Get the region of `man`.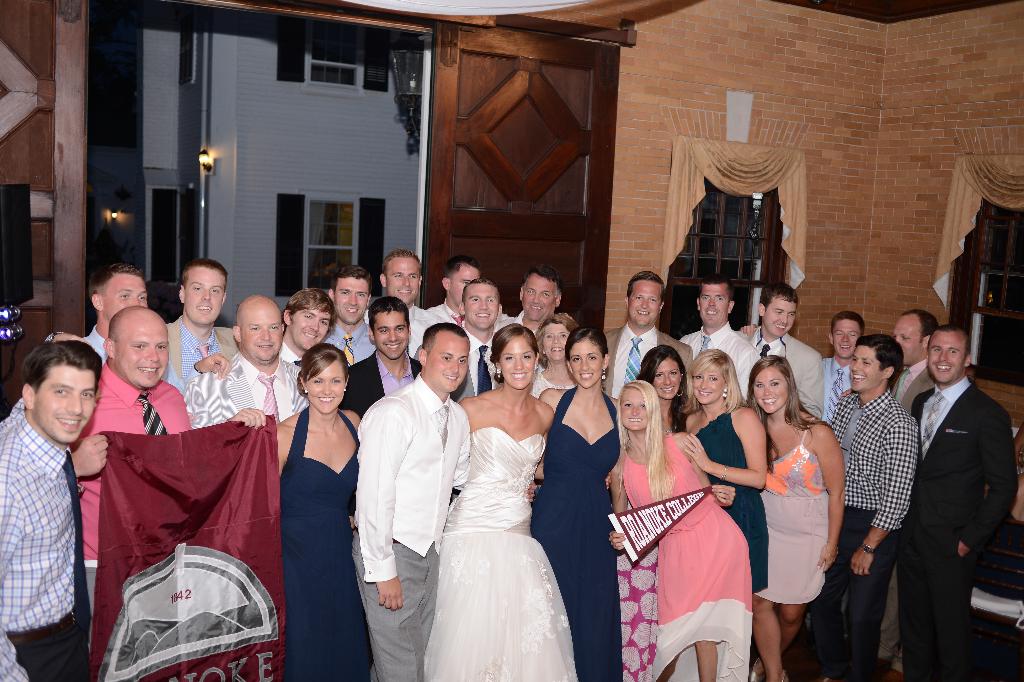
x1=426, y1=254, x2=481, y2=325.
